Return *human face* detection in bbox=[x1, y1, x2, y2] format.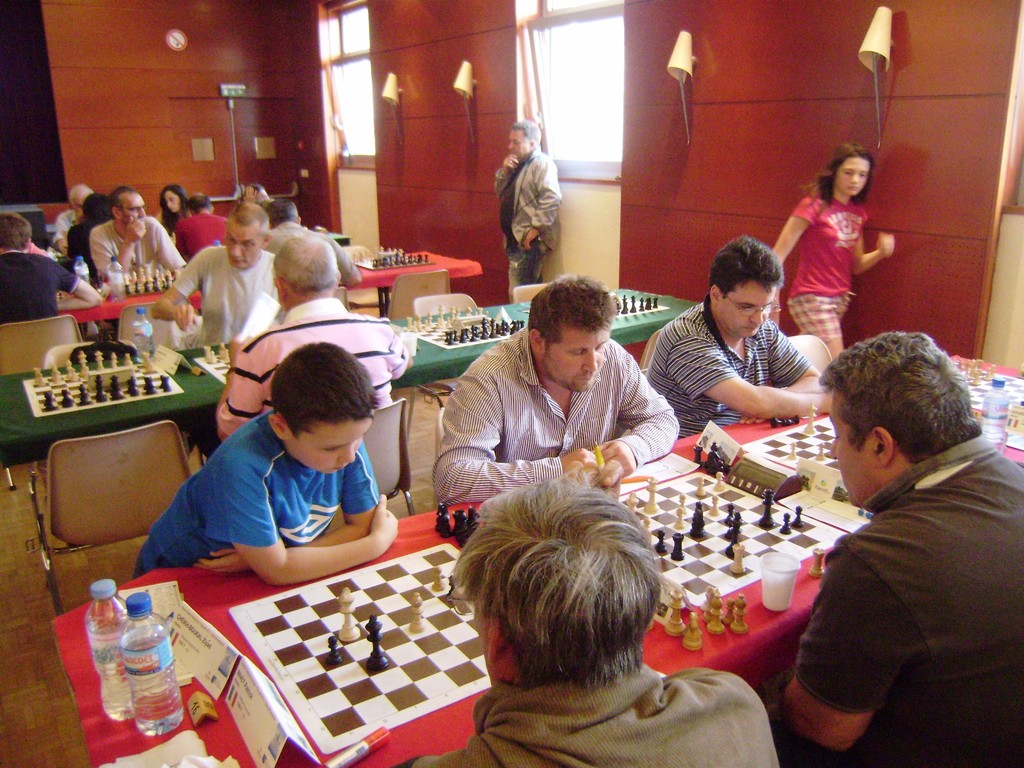
bbox=[506, 130, 527, 159].
